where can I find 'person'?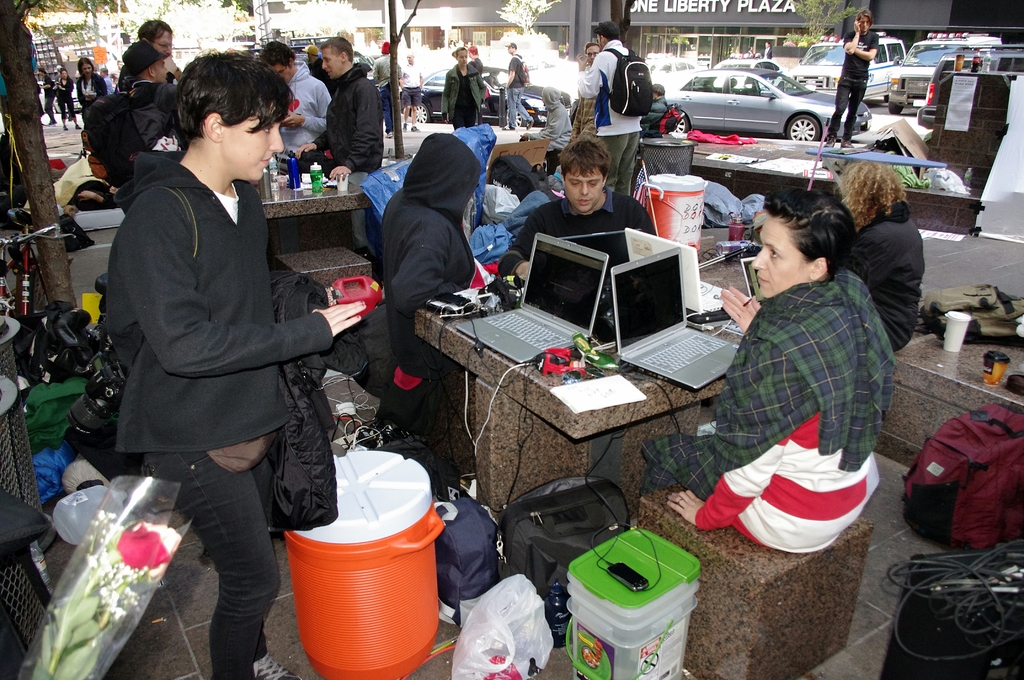
You can find it at l=822, t=13, r=875, b=159.
